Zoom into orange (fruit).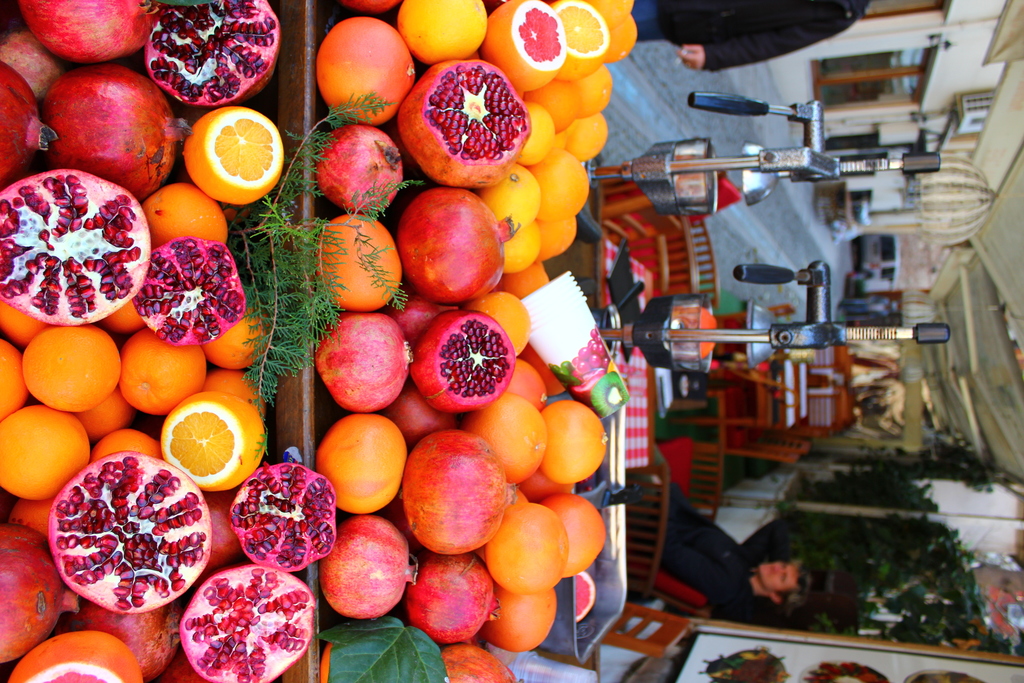
Zoom target: 574, 71, 624, 110.
